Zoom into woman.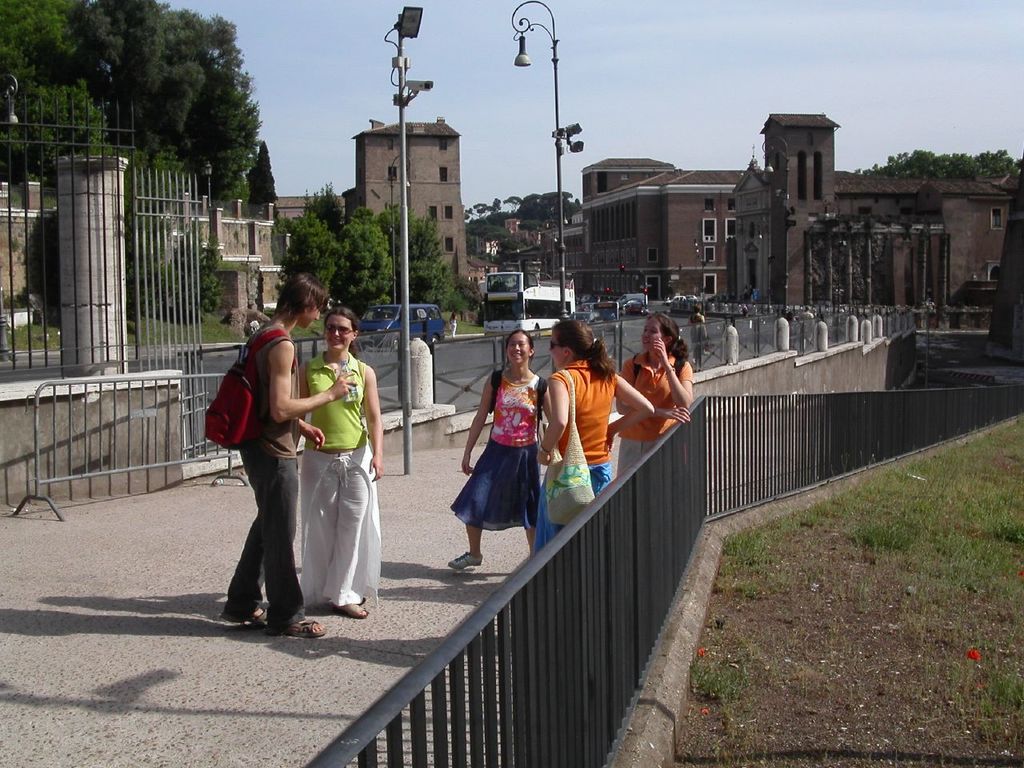
Zoom target: <bbox>612, 306, 700, 478</bbox>.
